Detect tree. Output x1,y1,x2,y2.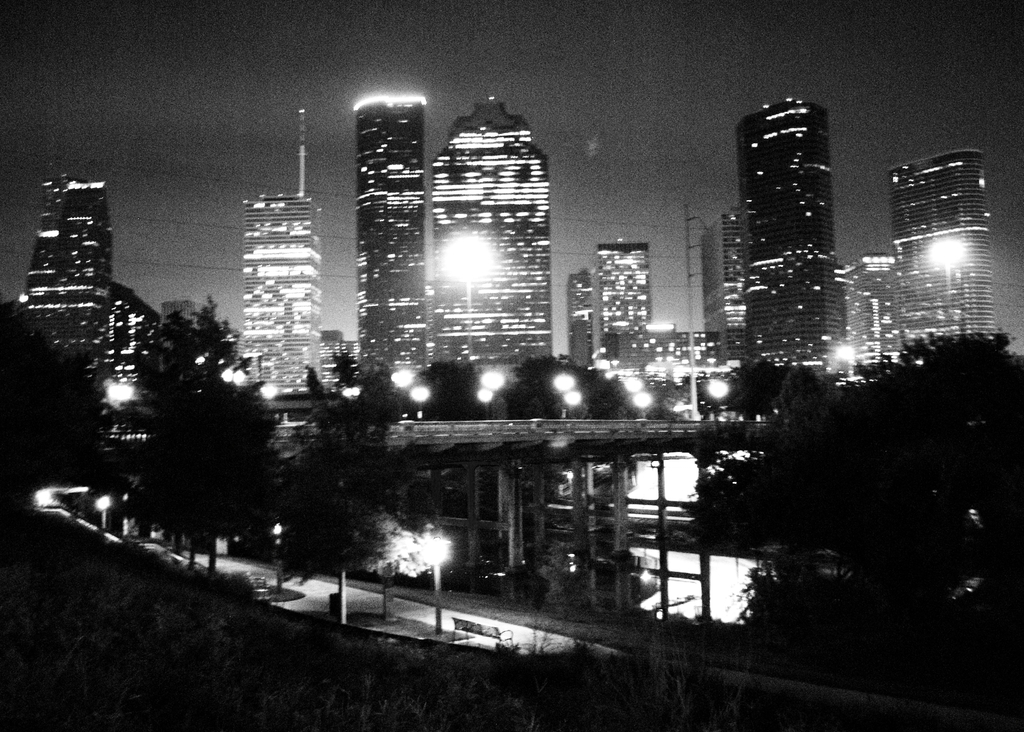
0,303,117,510.
